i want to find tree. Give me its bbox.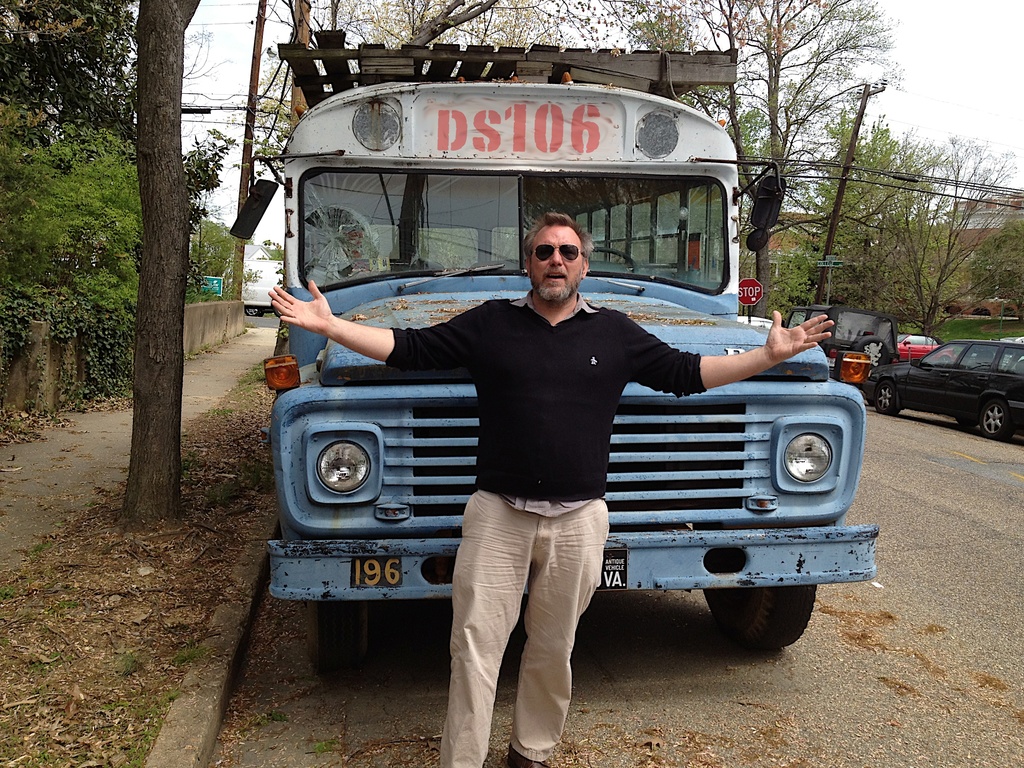
box(199, 1, 317, 324).
